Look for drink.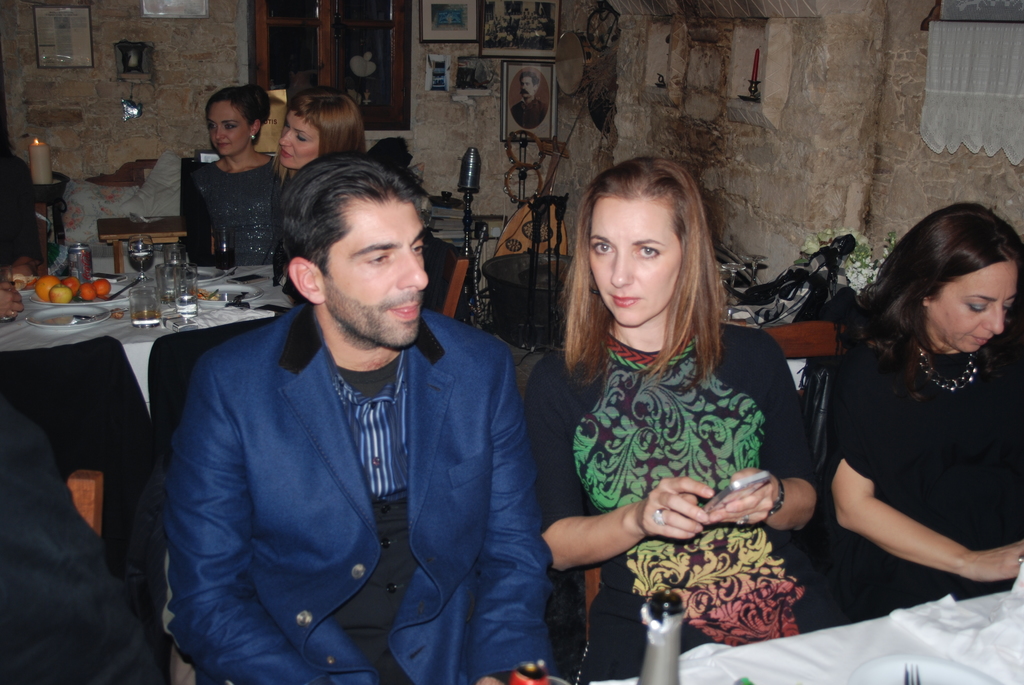
Found: crop(130, 304, 157, 327).
